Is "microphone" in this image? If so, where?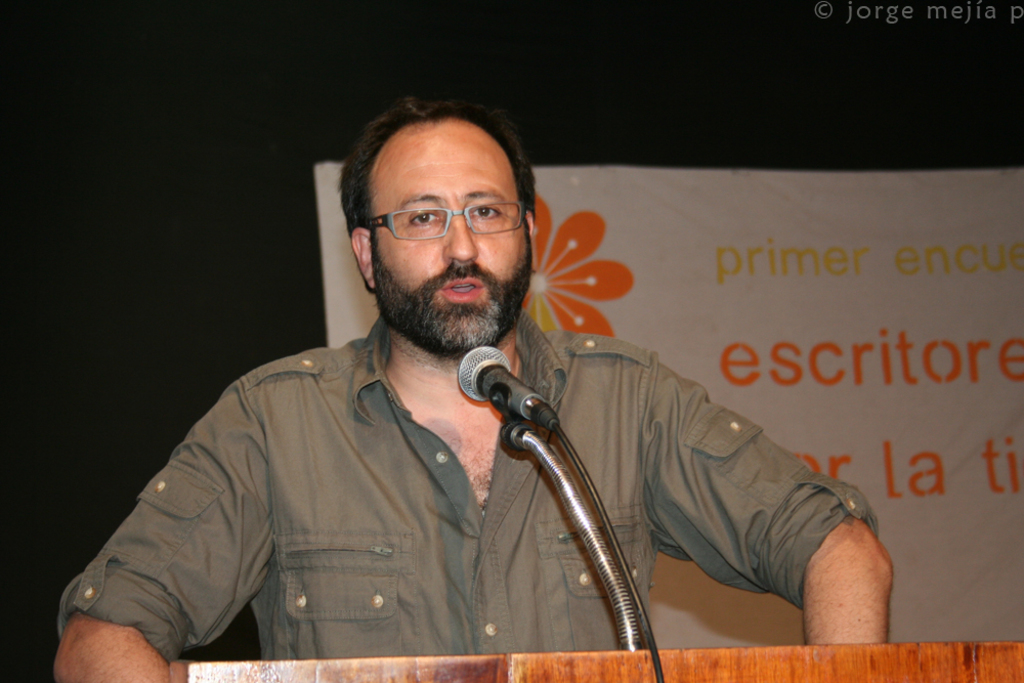
Yes, at pyautogui.locateOnScreen(446, 358, 548, 433).
